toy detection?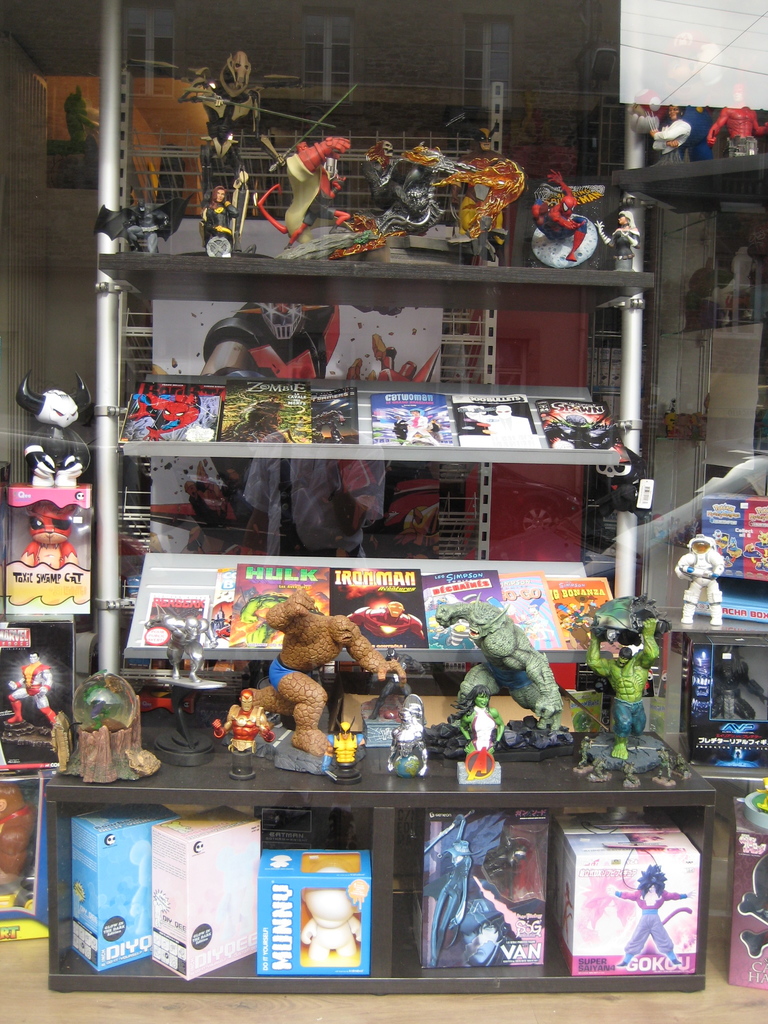
x1=262, y1=132, x2=394, y2=252
